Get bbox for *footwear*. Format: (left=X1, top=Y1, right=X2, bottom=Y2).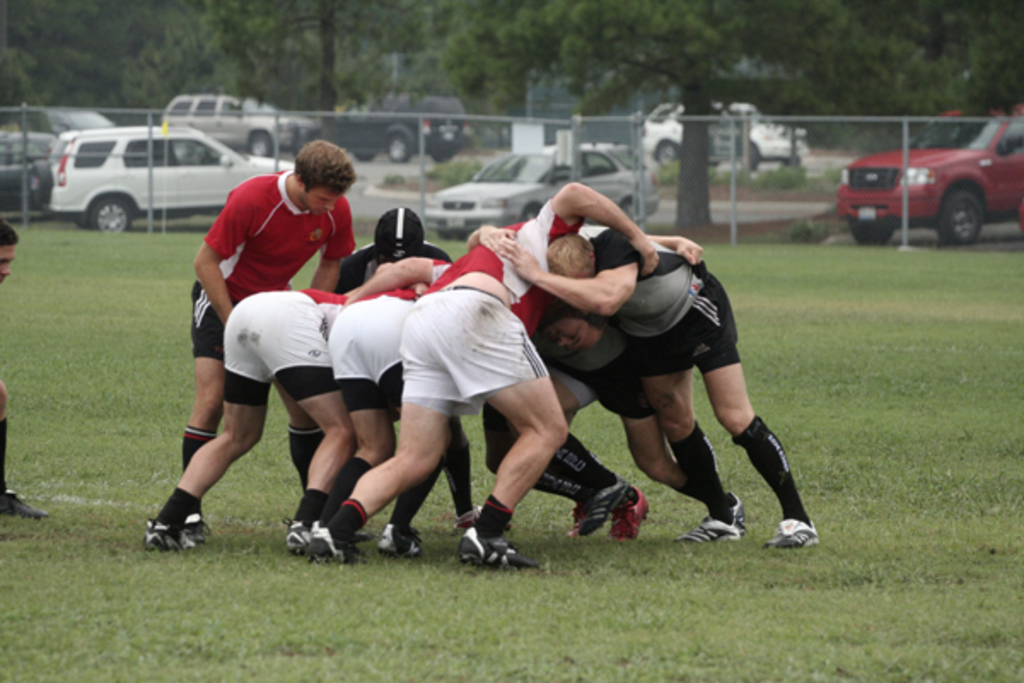
(left=765, top=516, right=828, bottom=552).
